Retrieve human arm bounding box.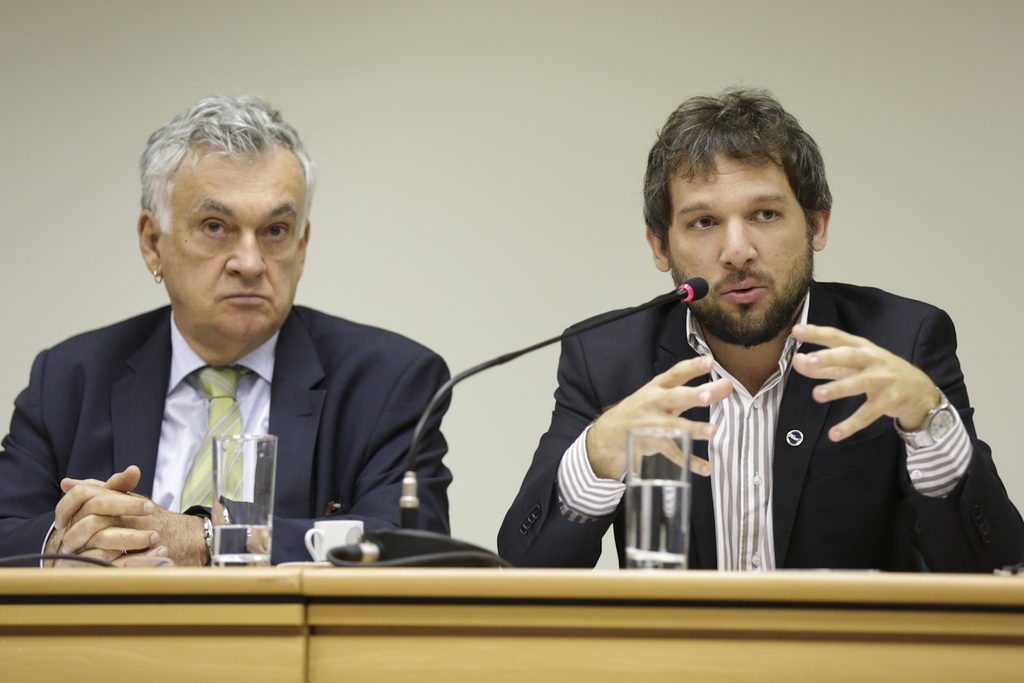
Bounding box: 792:309:1023:577.
